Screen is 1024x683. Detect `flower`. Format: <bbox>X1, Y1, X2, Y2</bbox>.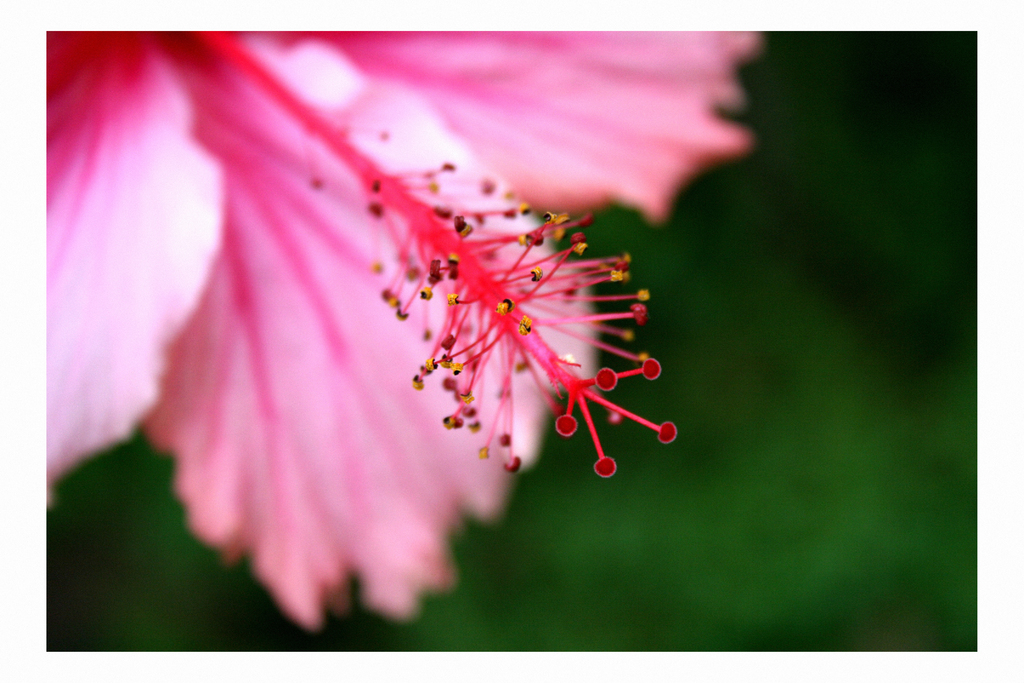
<bbox>38, 26, 761, 626</bbox>.
